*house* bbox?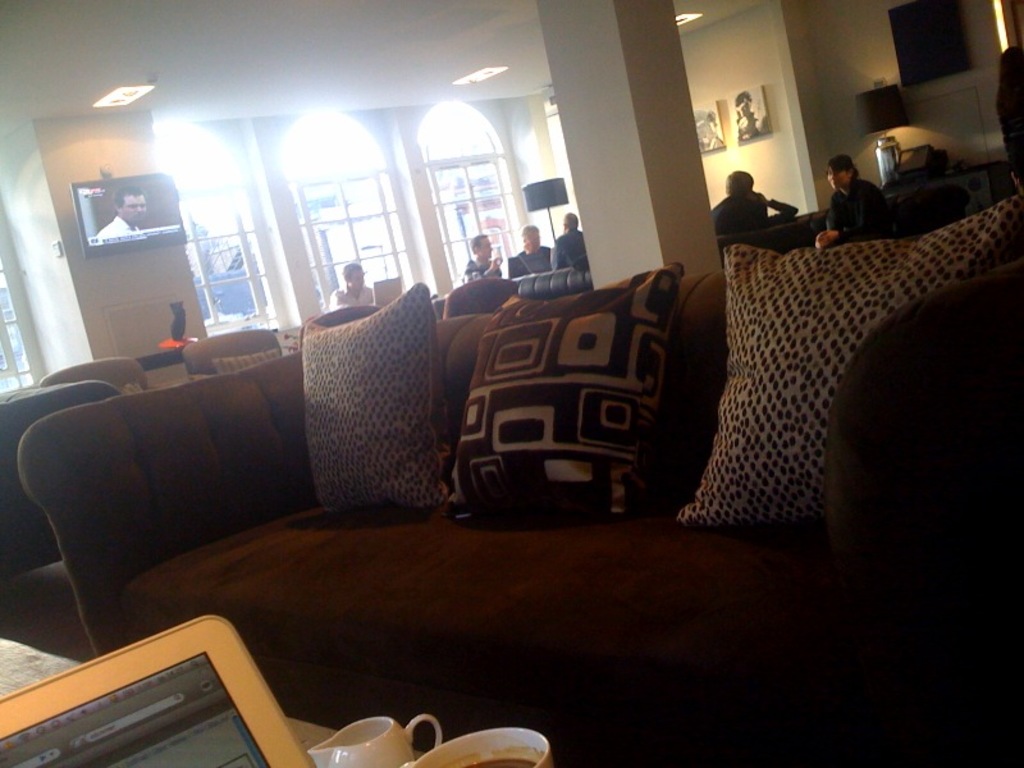
5,0,1016,762
